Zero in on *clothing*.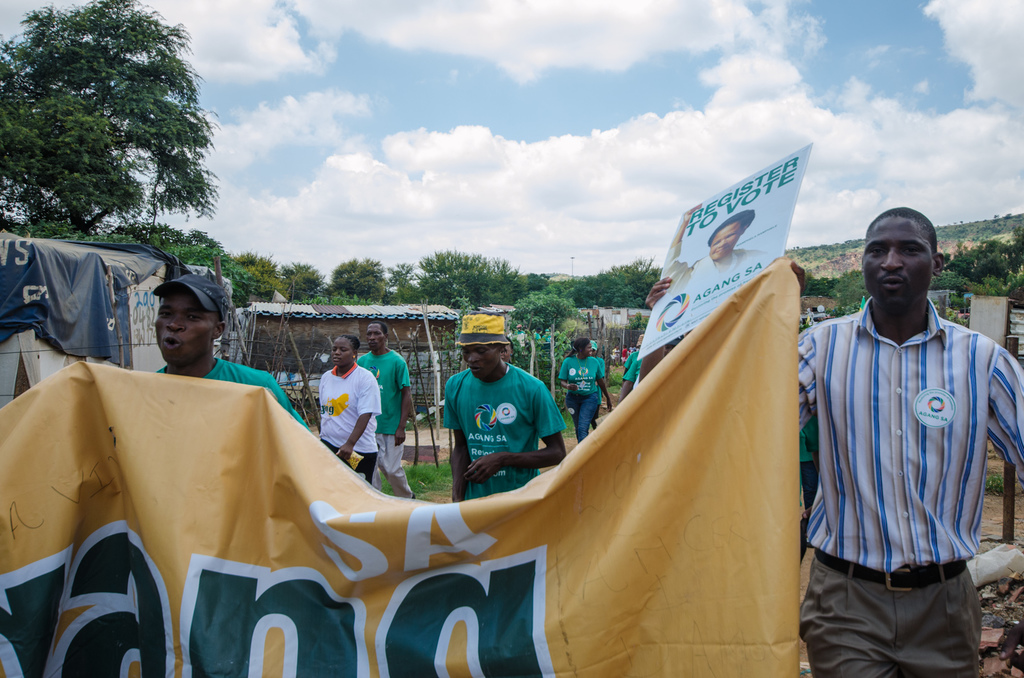
Zeroed in: 318 359 382 486.
